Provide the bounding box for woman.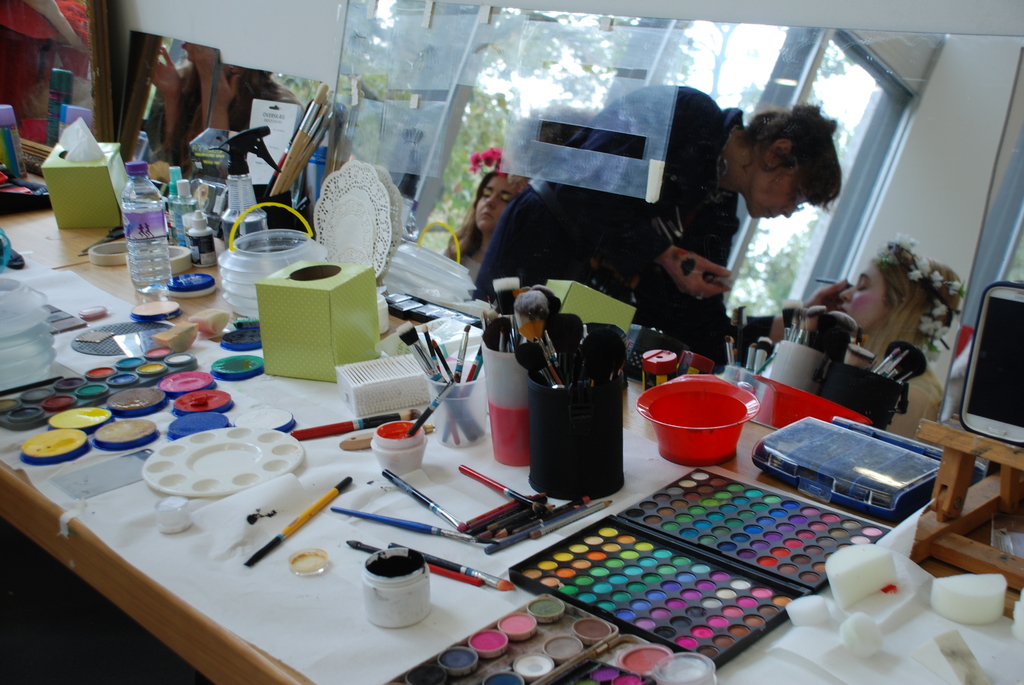
441, 147, 536, 272.
